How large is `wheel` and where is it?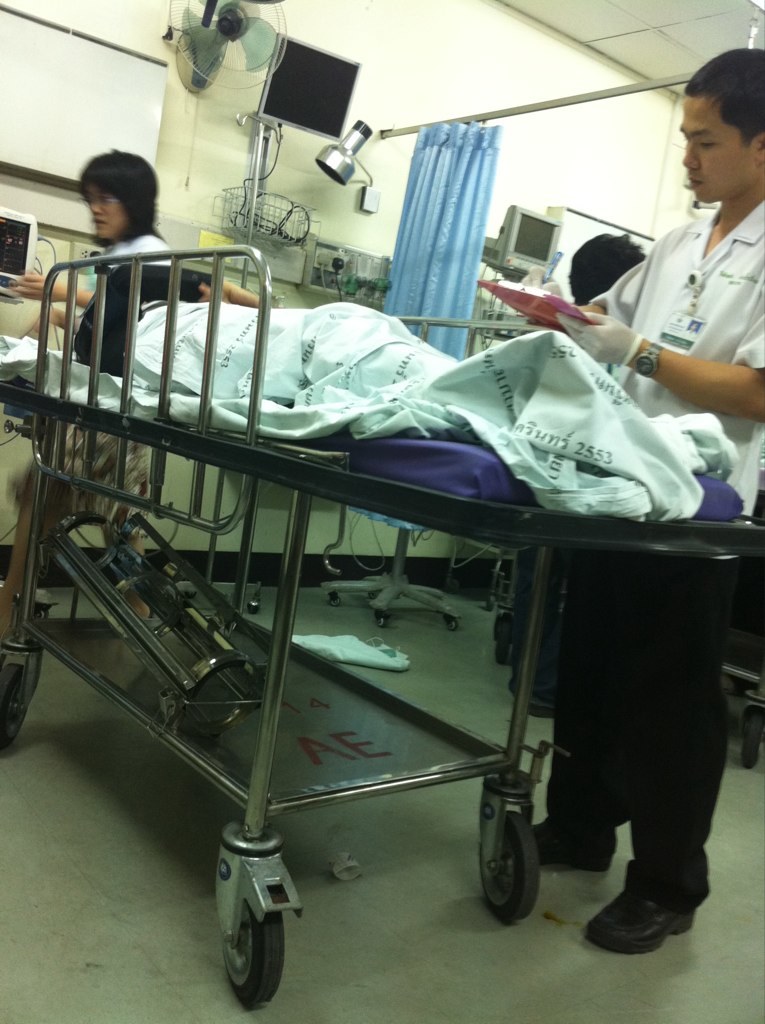
Bounding box: bbox=(497, 621, 508, 665).
